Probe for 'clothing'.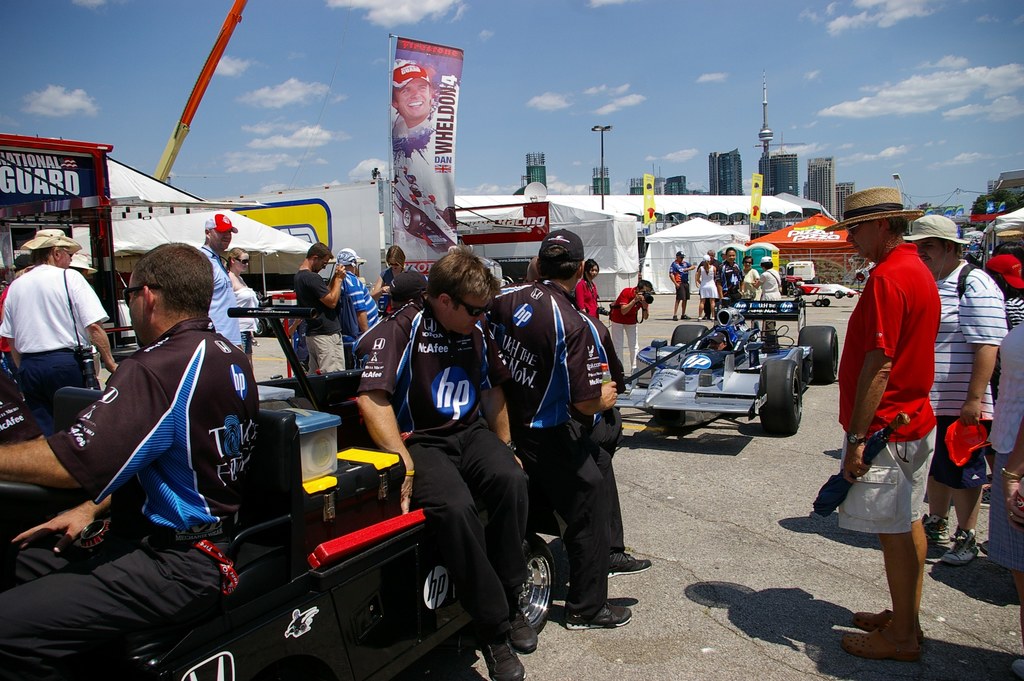
Probe result: [left=689, top=258, right=781, bottom=313].
